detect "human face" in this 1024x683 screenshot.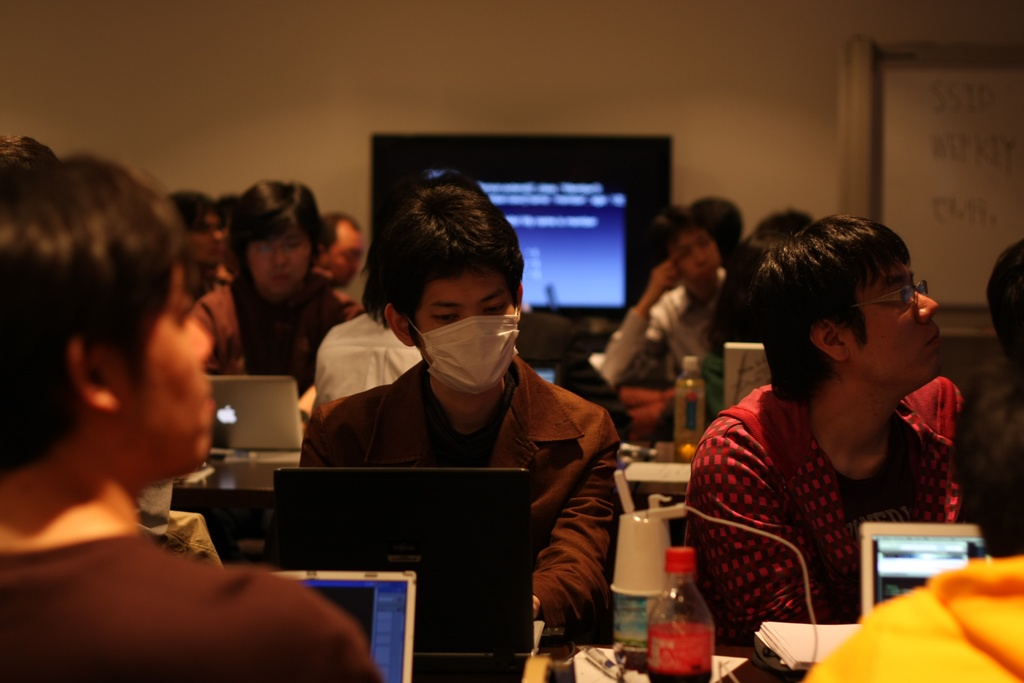
Detection: bbox(250, 231, 311, 297).
